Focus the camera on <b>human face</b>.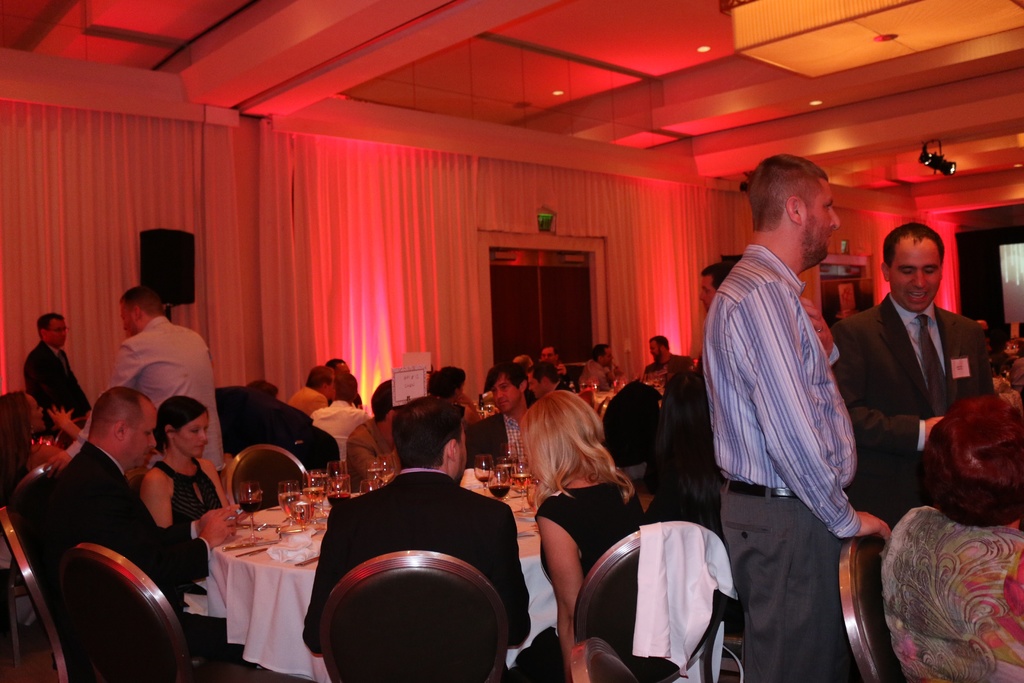
Focus region: bbox=[594, 349, 612, 370].
